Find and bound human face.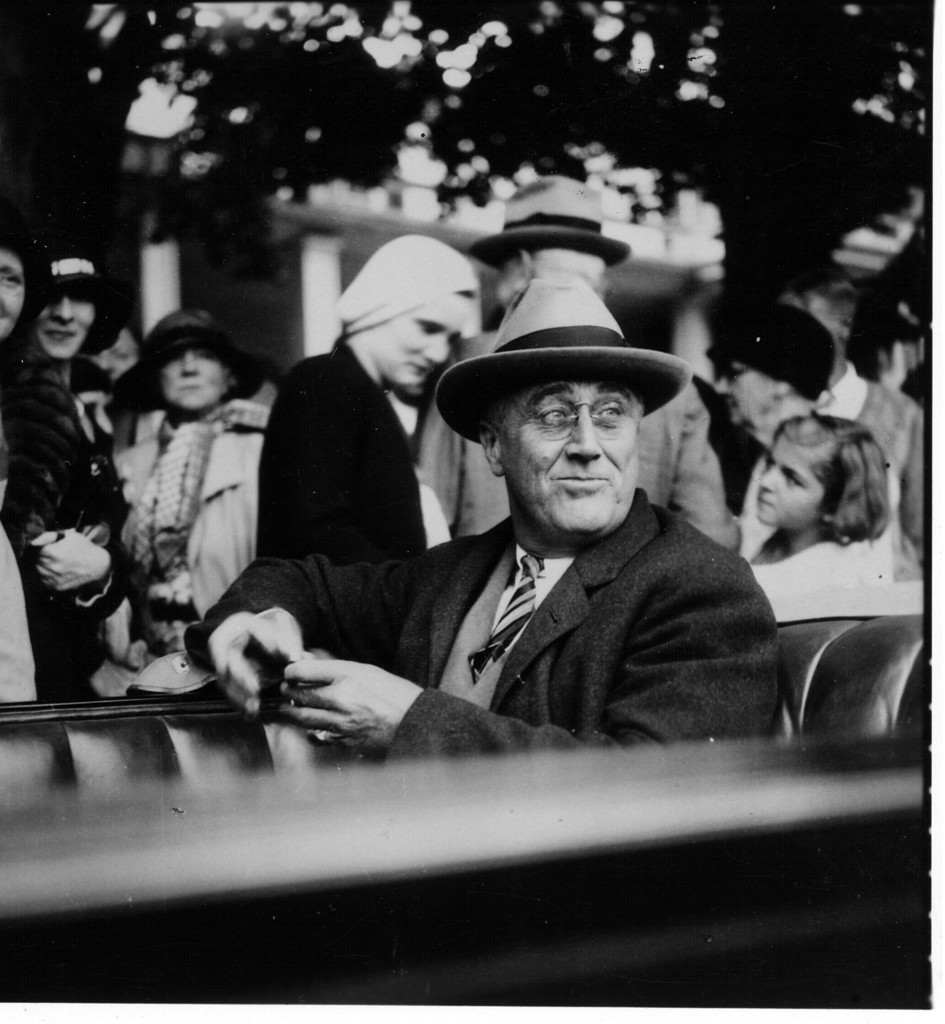
Bound: 0:258:24:333.
